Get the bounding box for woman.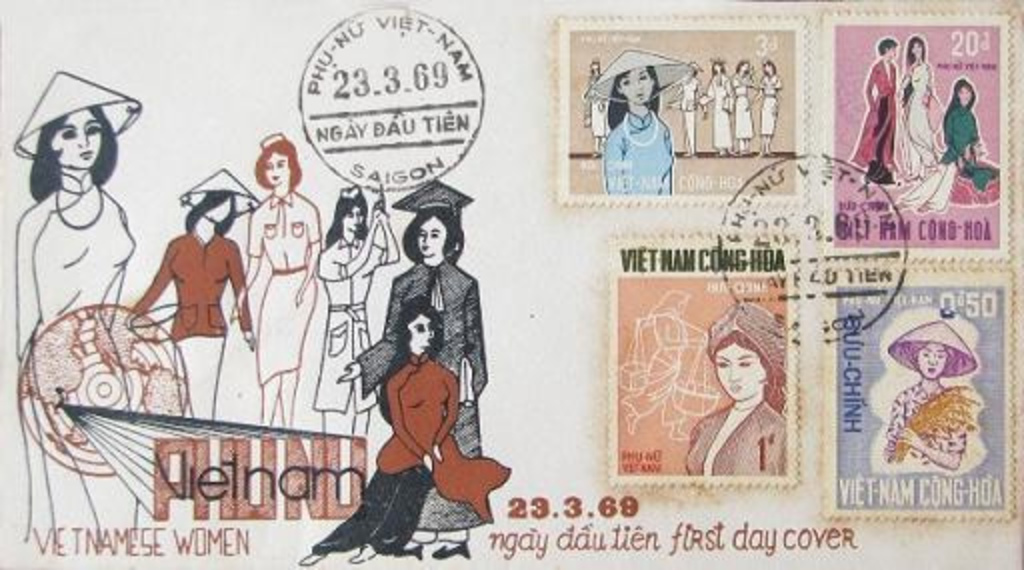
BBox(878, 314, 968, 464).
